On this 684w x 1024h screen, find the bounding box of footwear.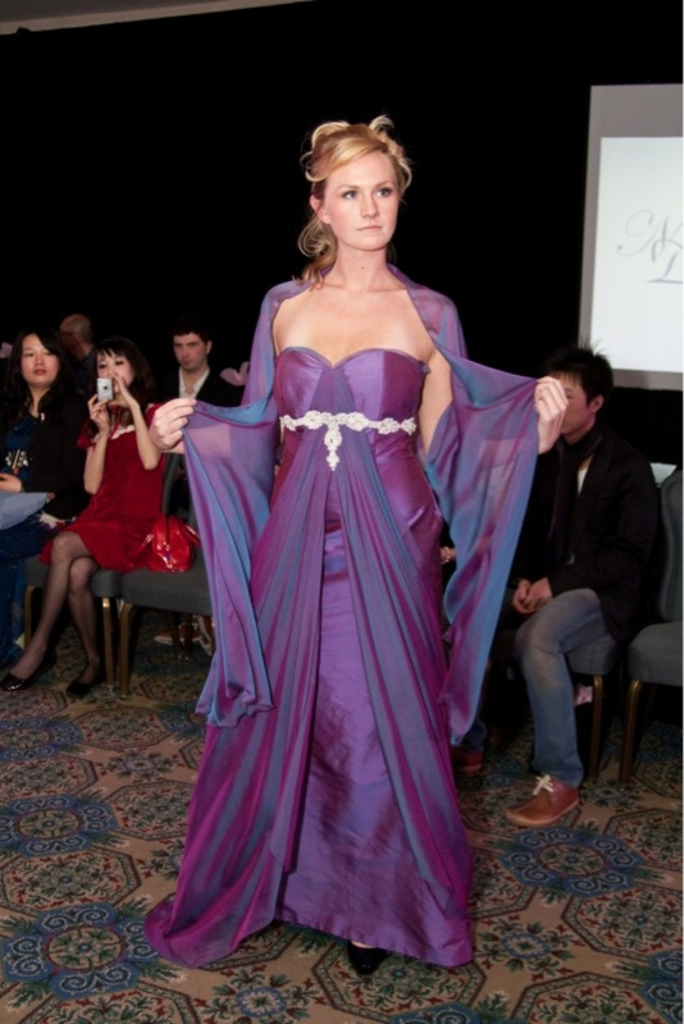
Bounding box: locate(506, 781, 603, 835).
